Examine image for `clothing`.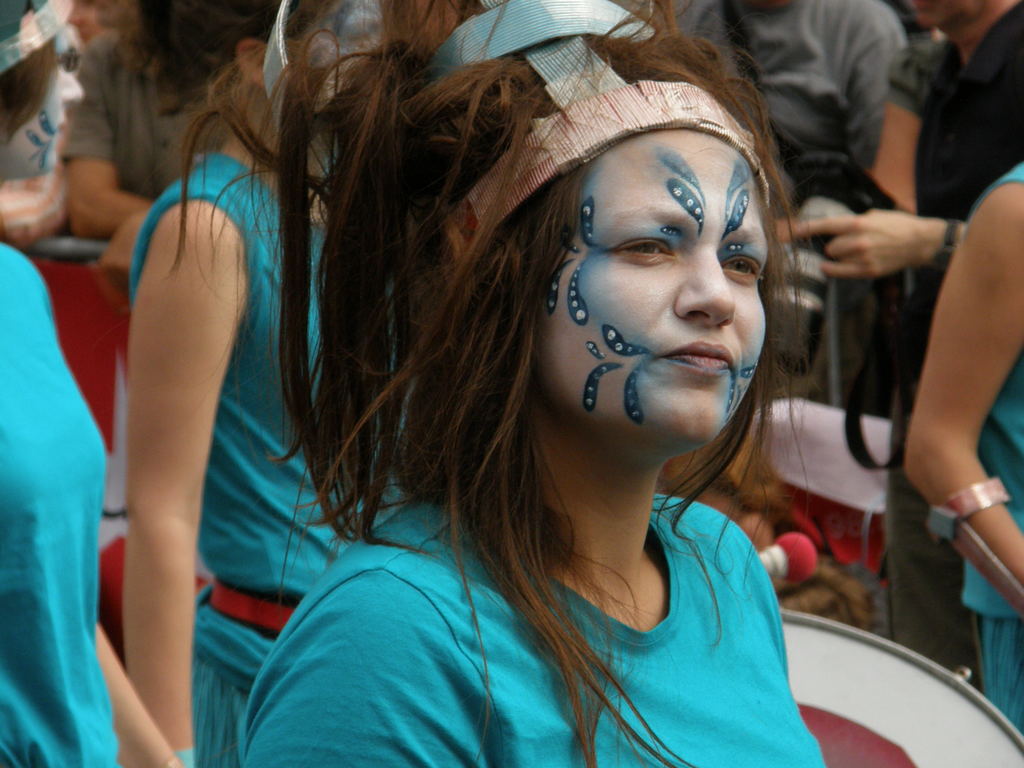
Examination result: bbox=(249, 456, 860, 767).
